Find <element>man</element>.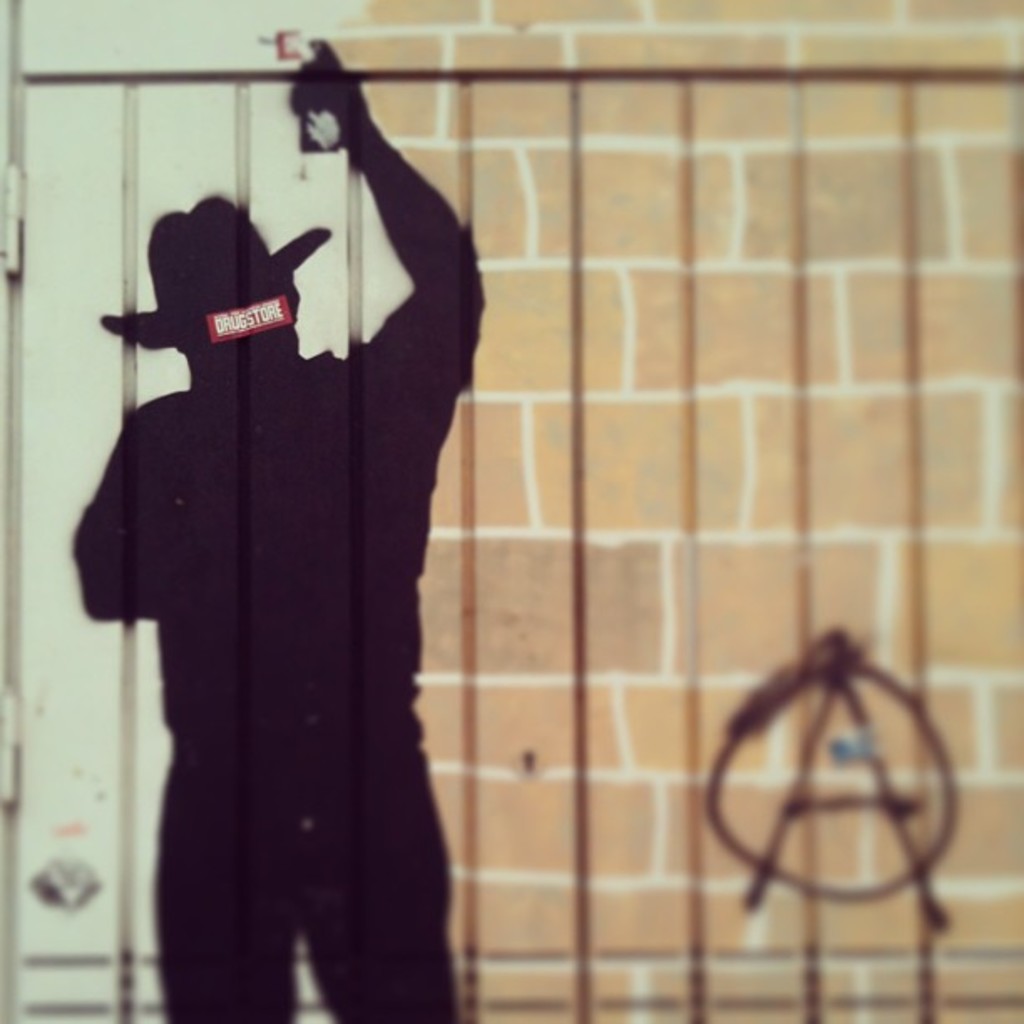
(54,92,589,980).
